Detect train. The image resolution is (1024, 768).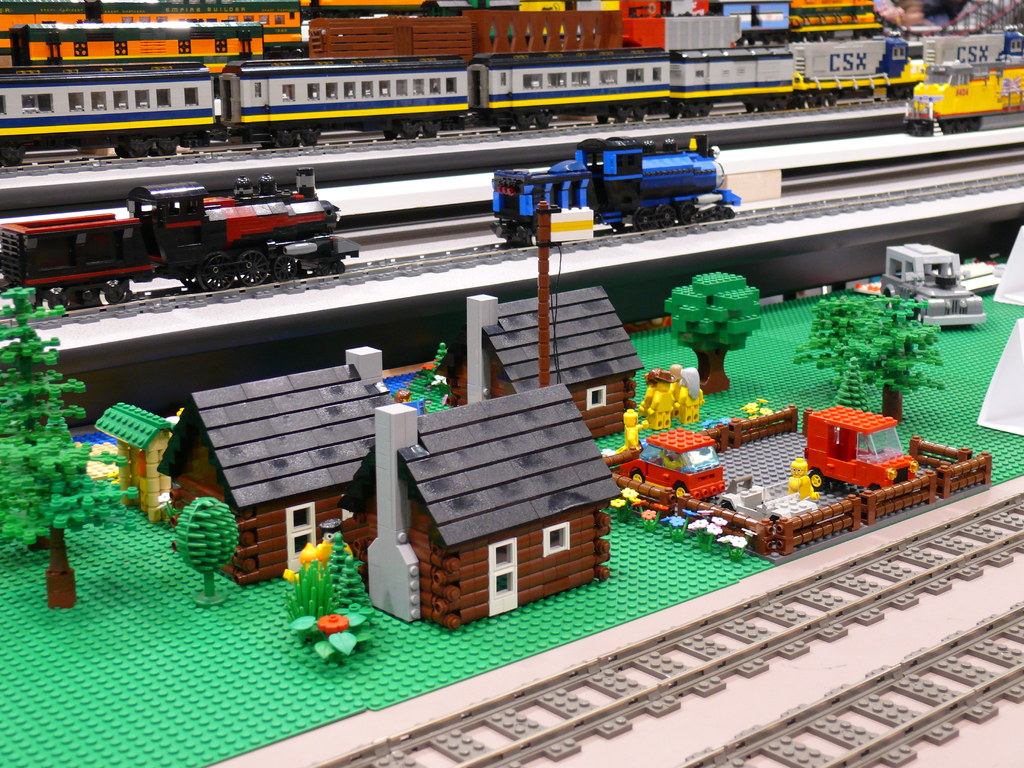
<box>795,37,1020,102</box>.
